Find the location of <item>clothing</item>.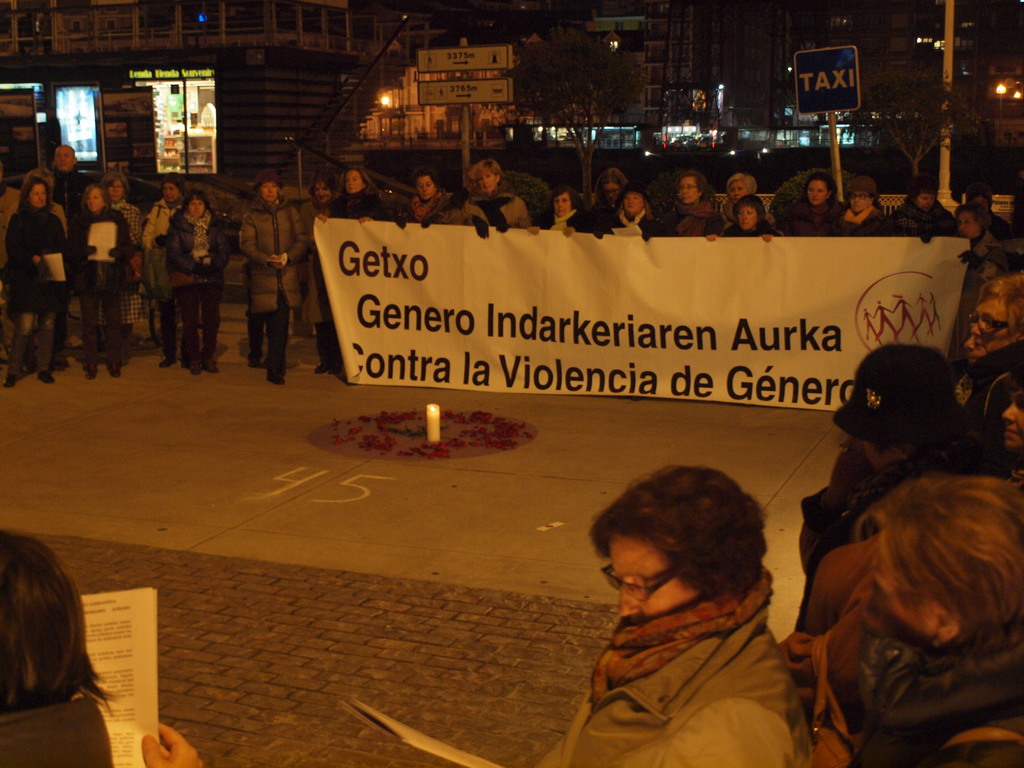
Location: [left=790, top=554, right=1023, bottom=765].
